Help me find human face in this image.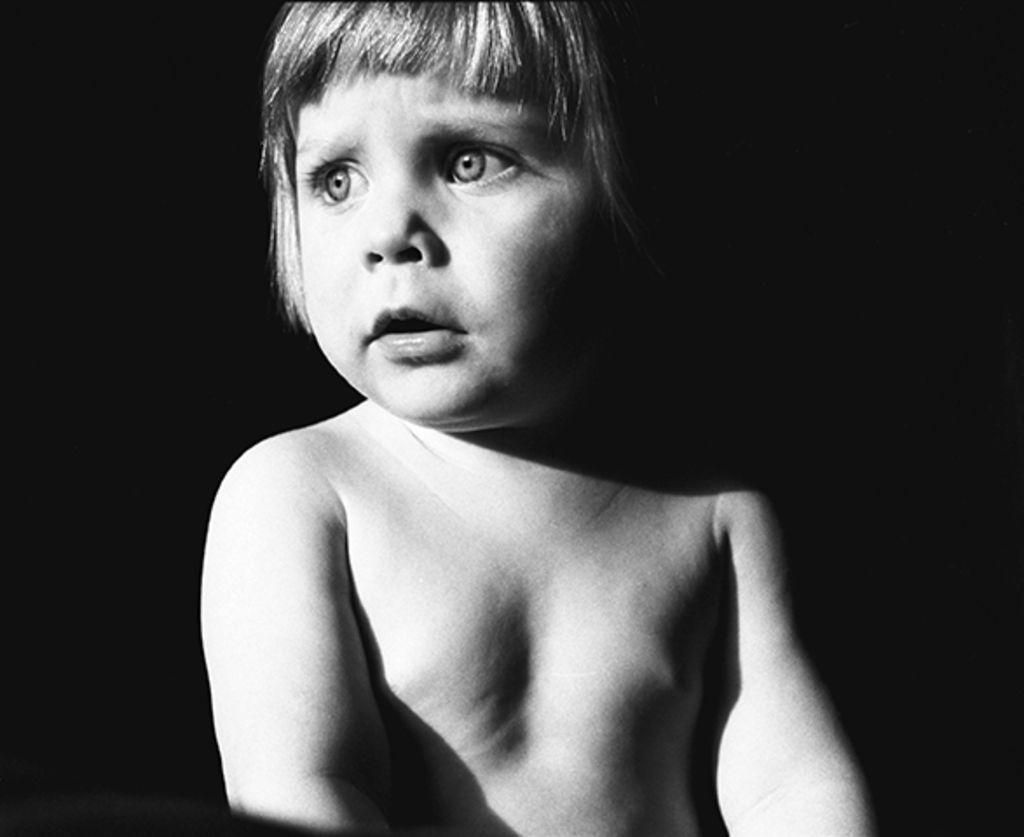
Found it: box(258, 17, 649, 412).
